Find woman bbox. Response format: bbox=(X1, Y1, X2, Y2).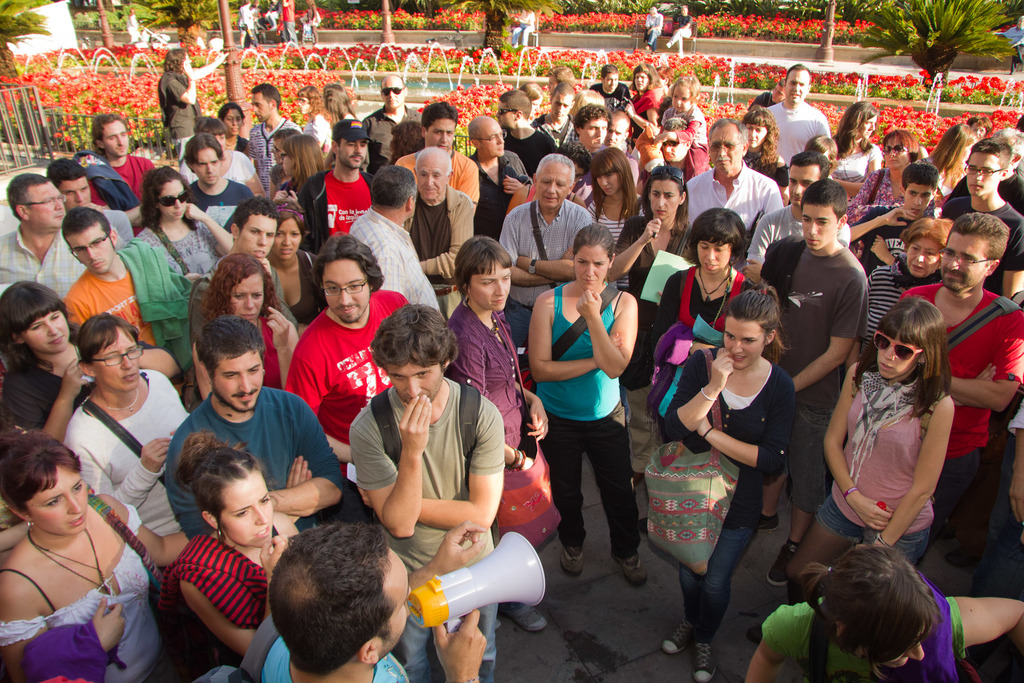
bbox=(747, 294, 962, 636).
